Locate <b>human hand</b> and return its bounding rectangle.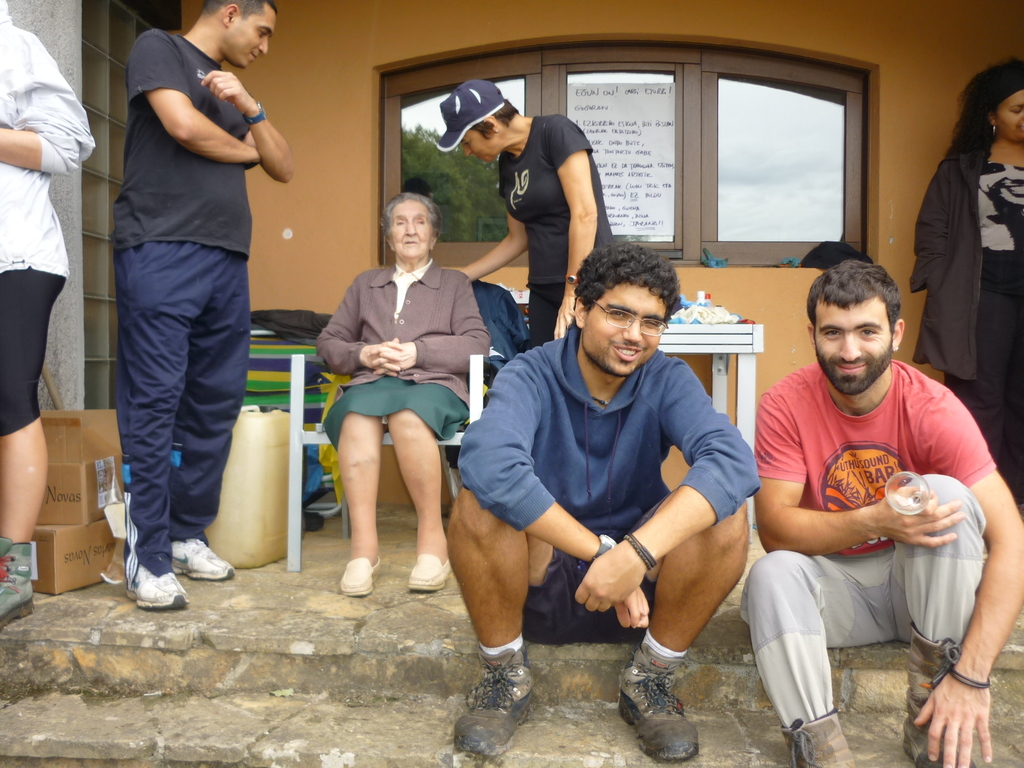
(198, 69, 256, 116).
